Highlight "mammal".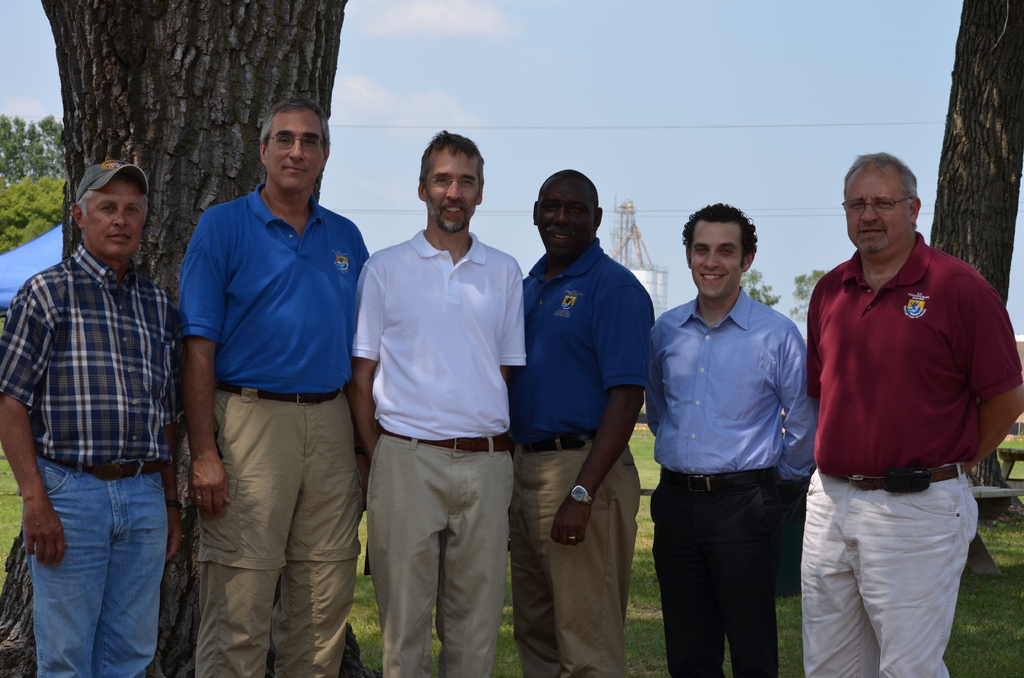
Highlighted region: (160,82,369,677).
